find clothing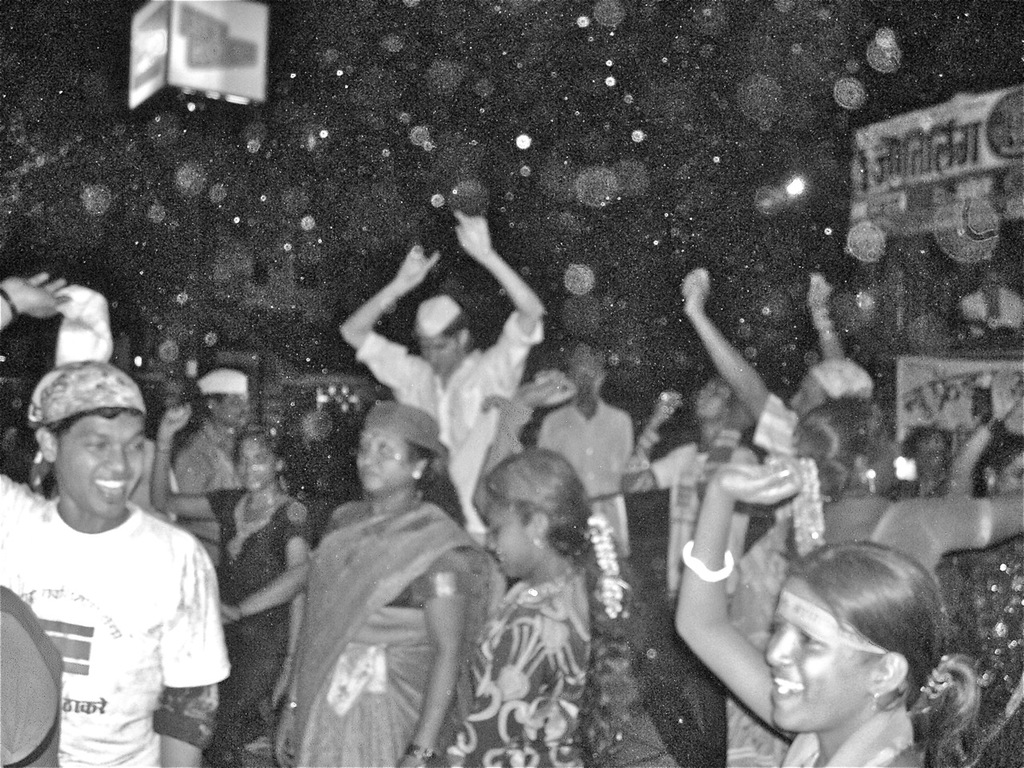
751:362:831:460
